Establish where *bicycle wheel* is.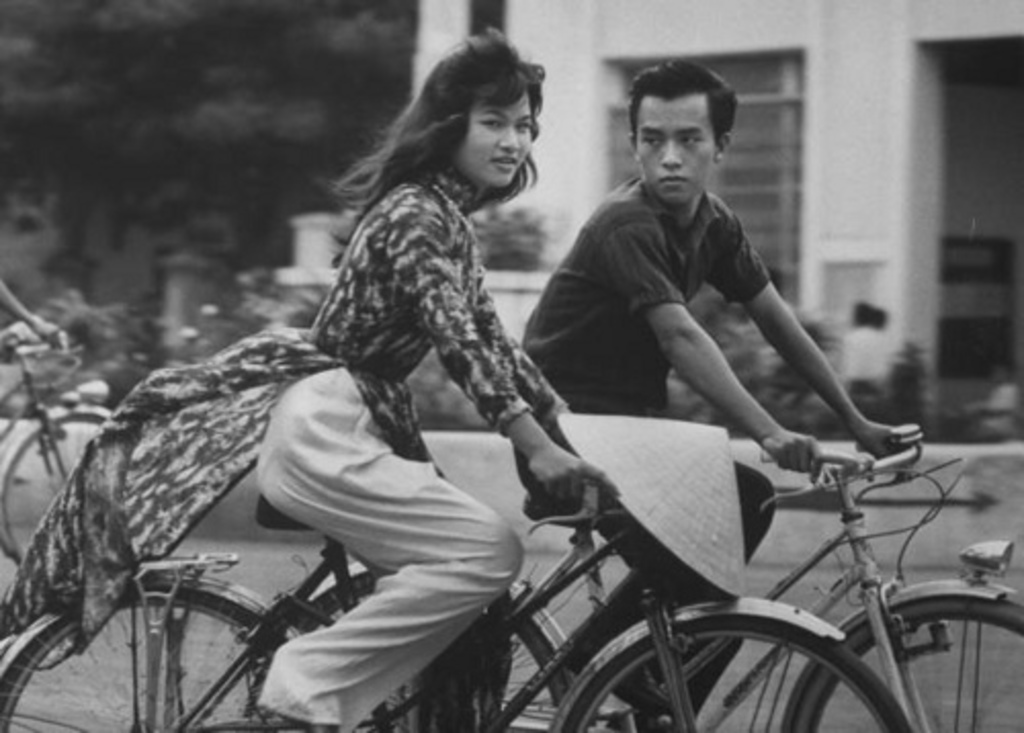
Established at pyautogui.locateOnScreen(569, 618, 913, 731).
